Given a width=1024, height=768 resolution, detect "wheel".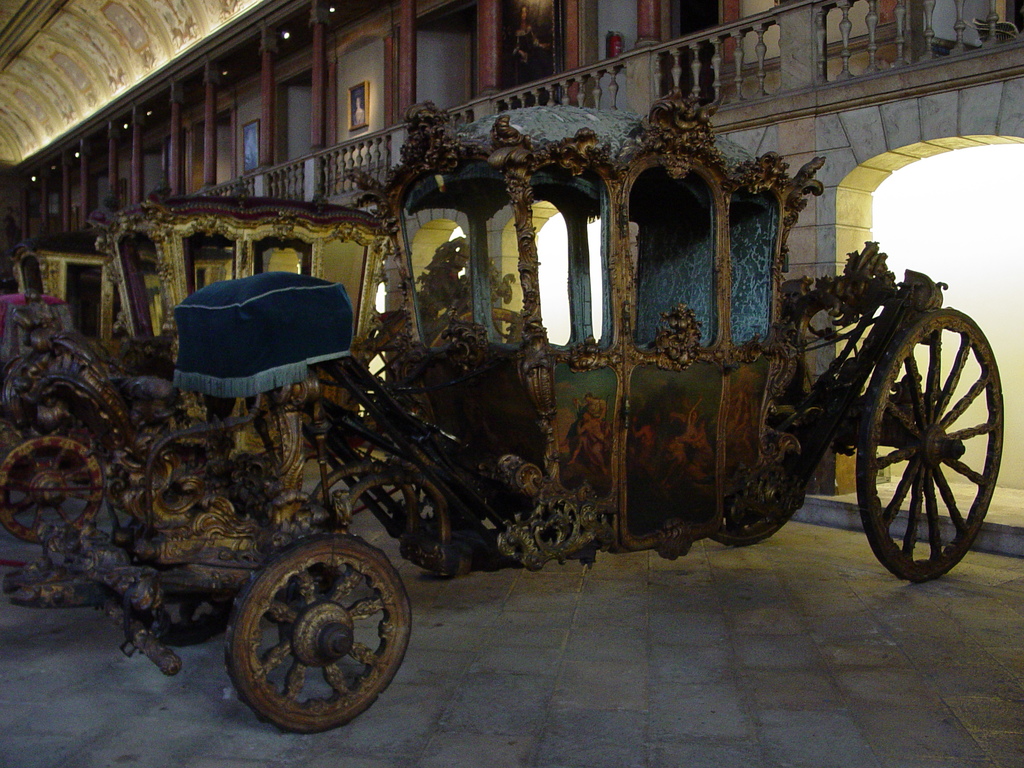
x1=0 y1=435 x2=100 y2=537.
